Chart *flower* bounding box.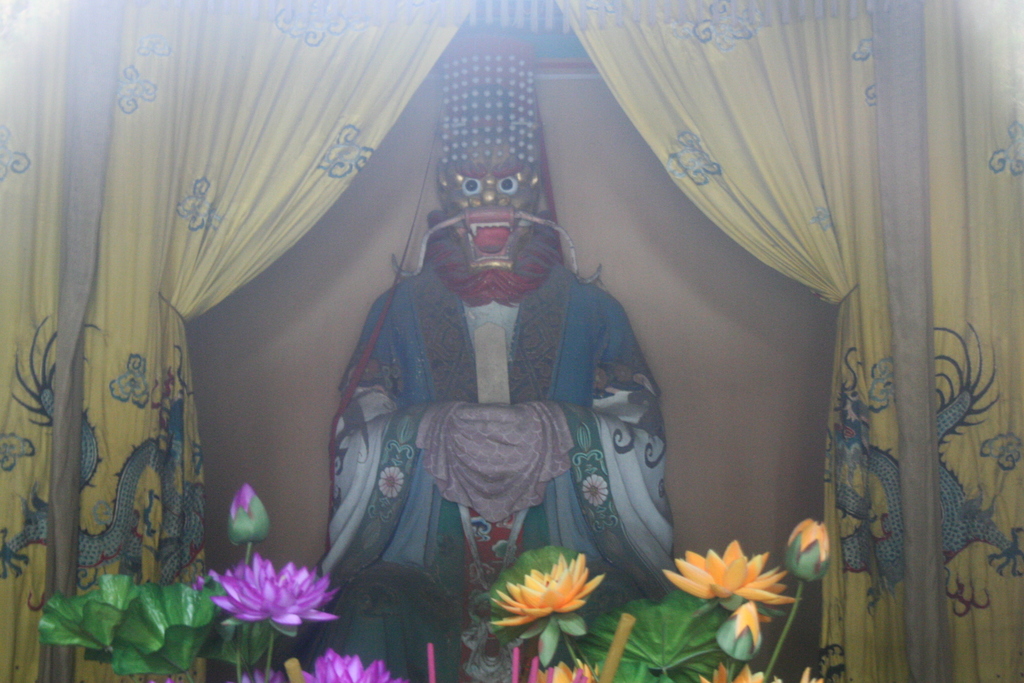
Charted: left=302, top=644, right=415, bottom=682.
